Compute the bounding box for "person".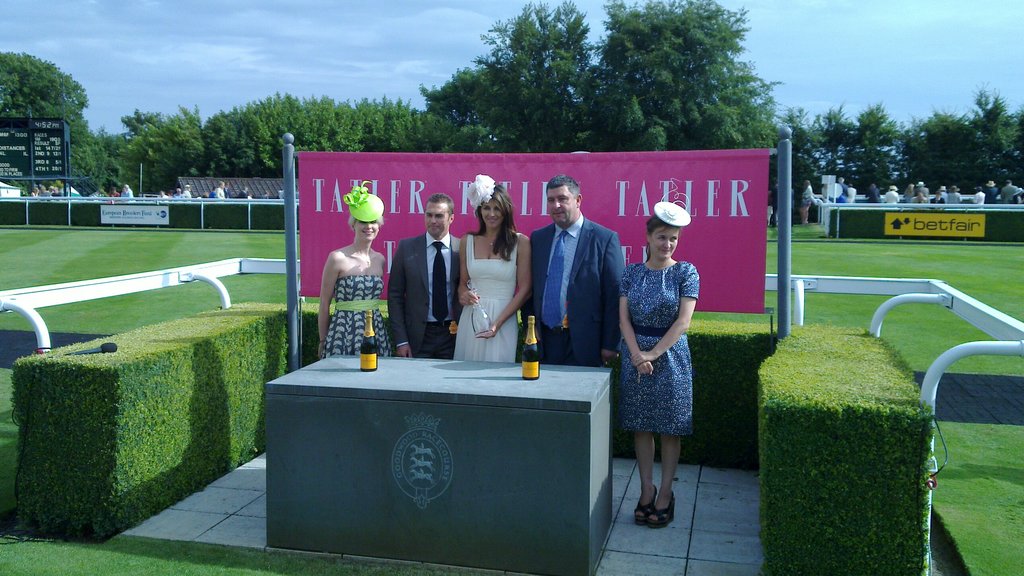
[387, 193, 460, 357].
